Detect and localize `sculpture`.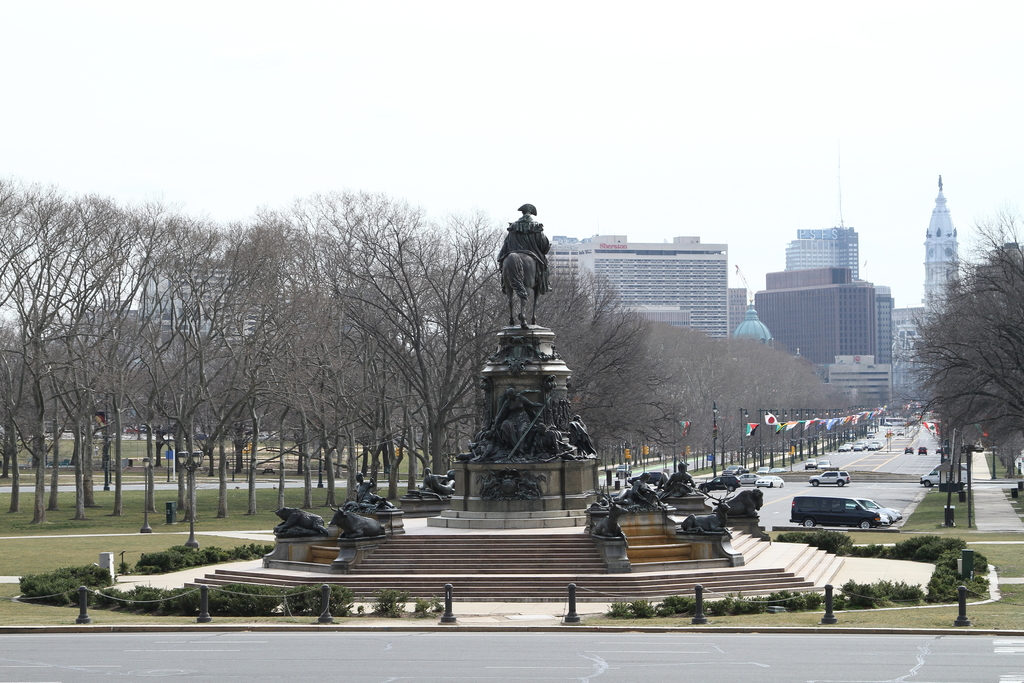
Localized at 582 500 633 545.
